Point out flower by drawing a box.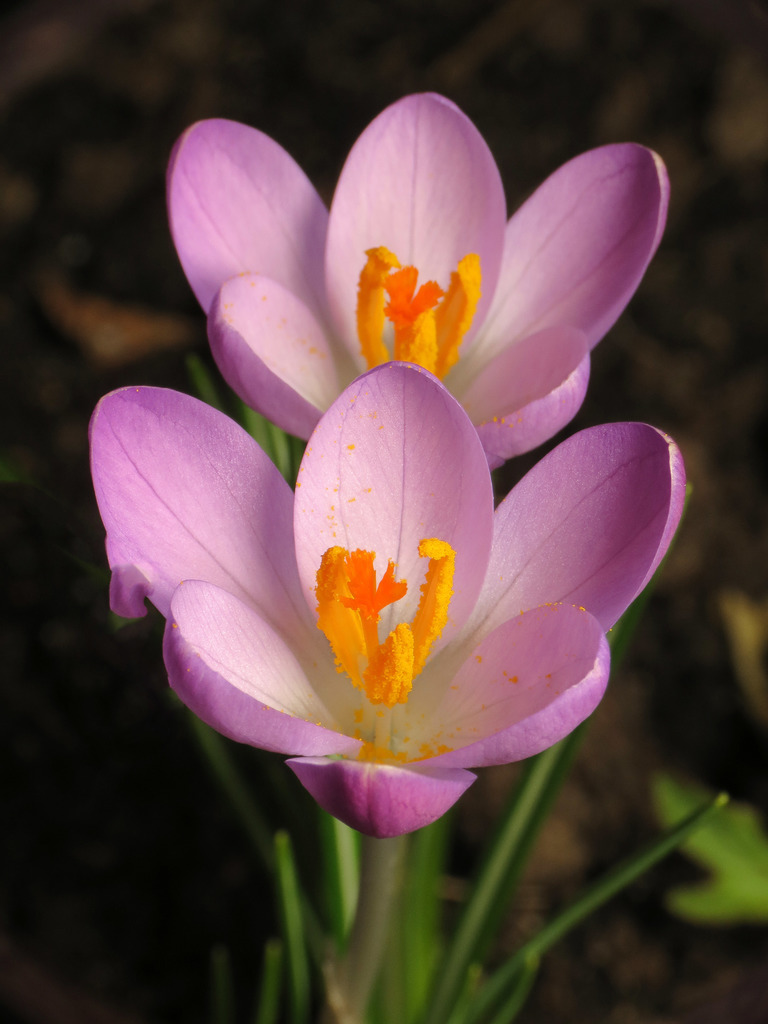
bbox=[157, 95, 674, 449].
